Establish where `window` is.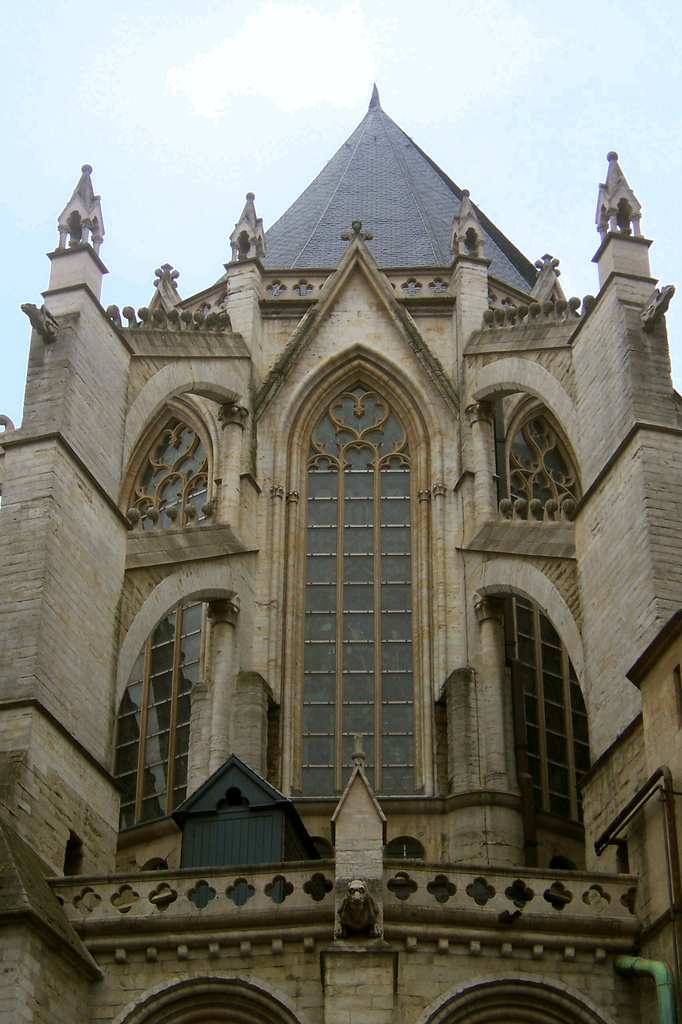
Established at bbox=[299, 341, 448, 828].
